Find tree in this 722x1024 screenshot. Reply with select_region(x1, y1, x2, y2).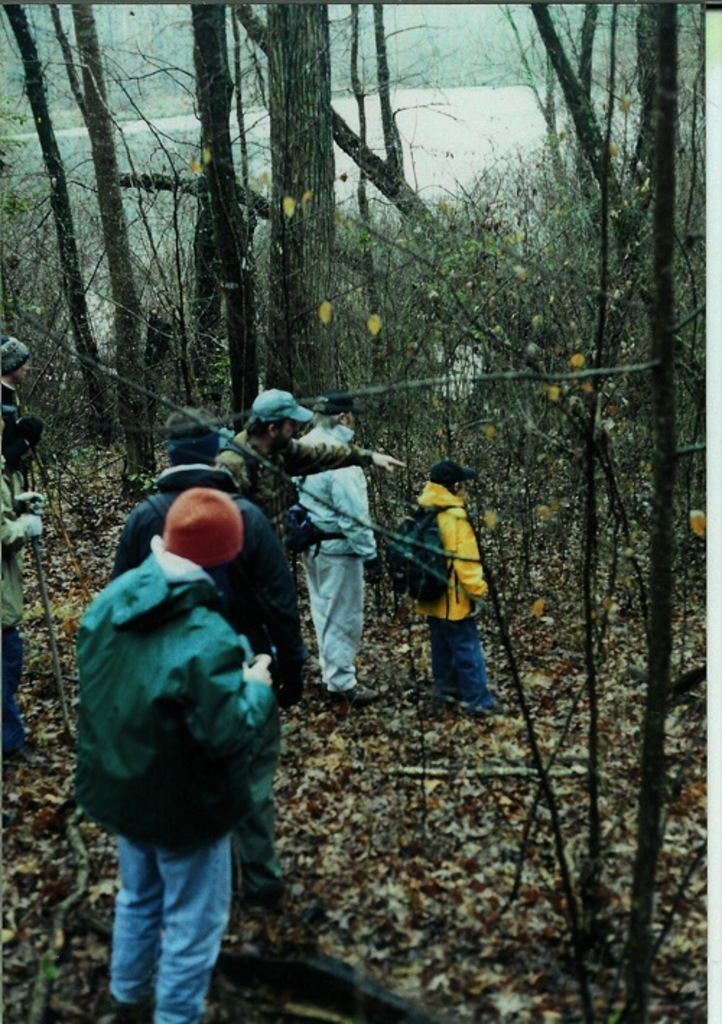
select_region(211, 0, 505, 350).
